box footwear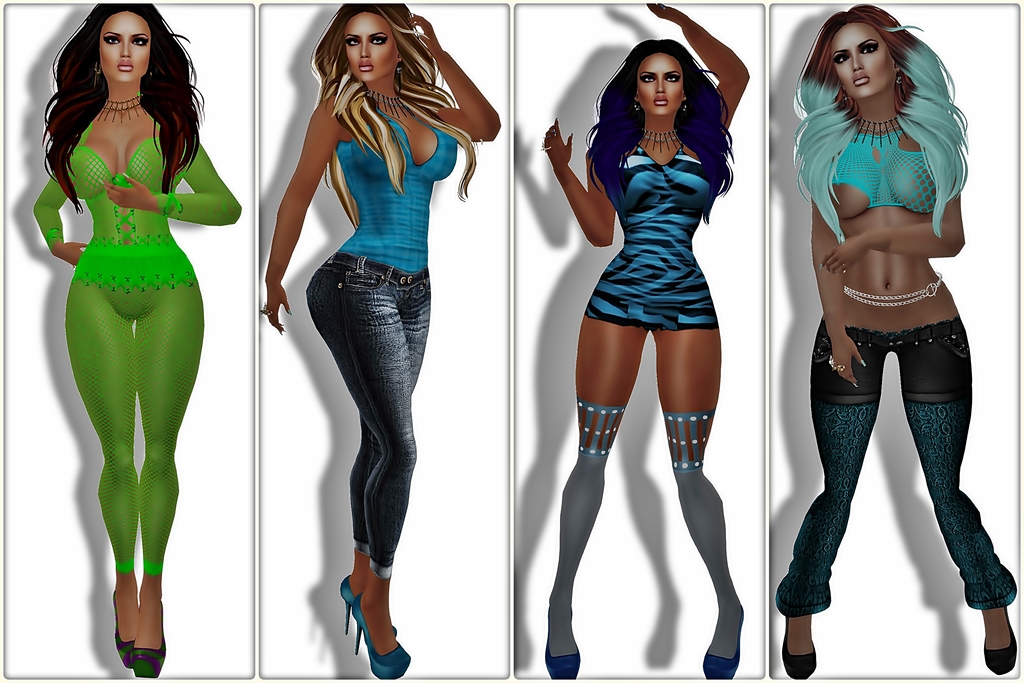
(980,607,1016,677)
